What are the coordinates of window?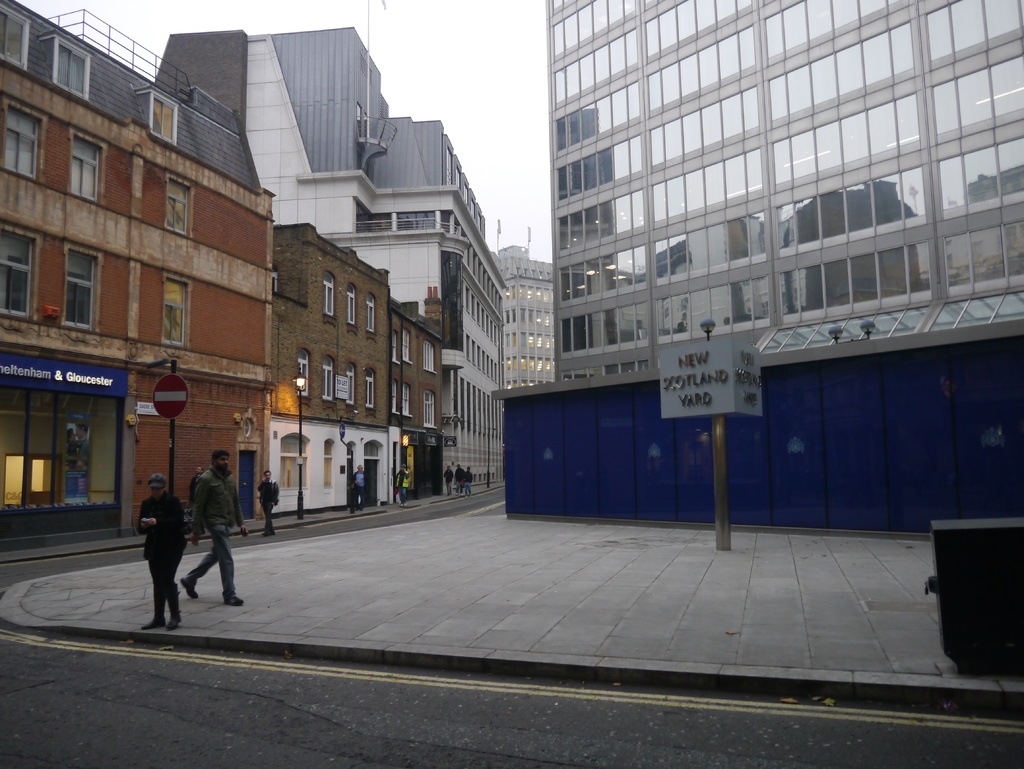
3,1,31,75.
